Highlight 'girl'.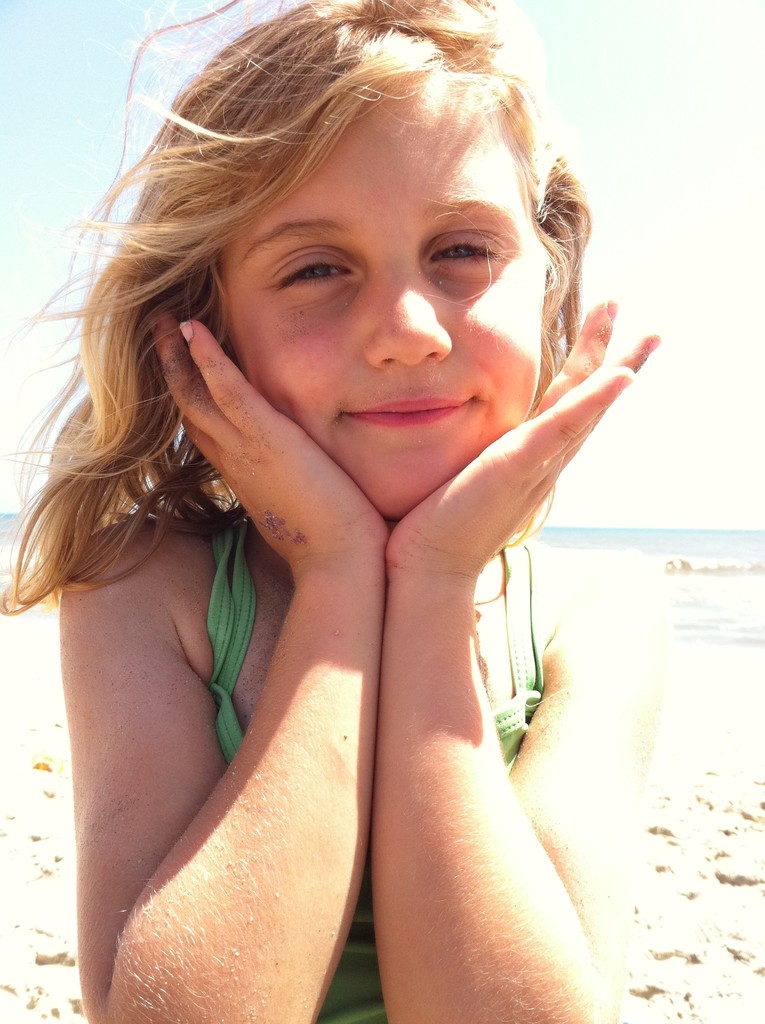
Highlighted region: crop(0, 0, 682, 1023).
